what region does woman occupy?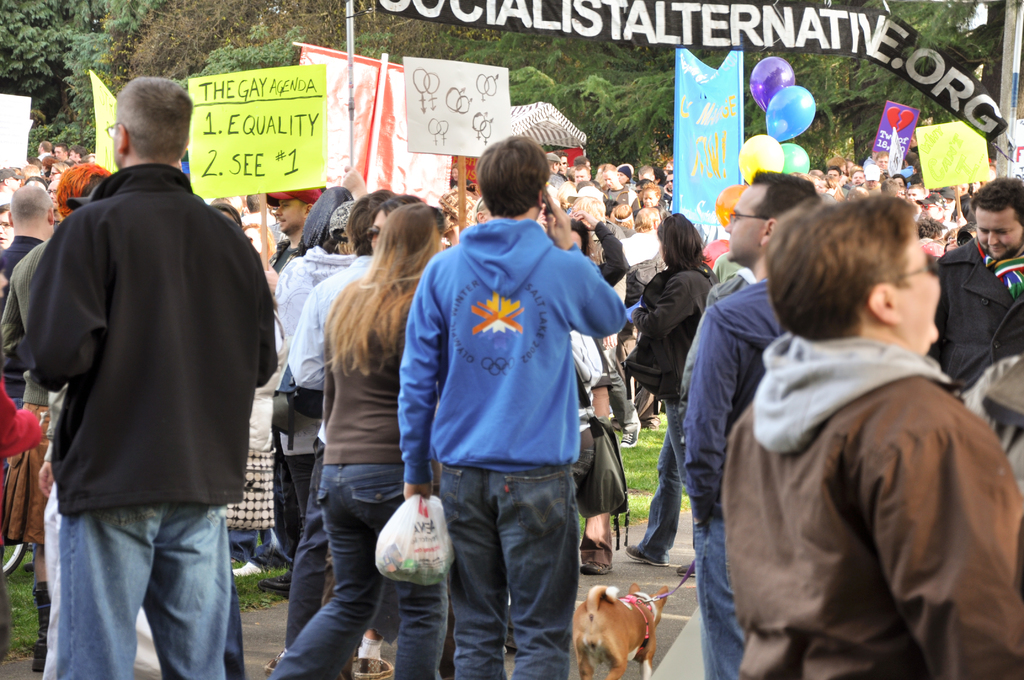
region(266, 202, 461, 679).
